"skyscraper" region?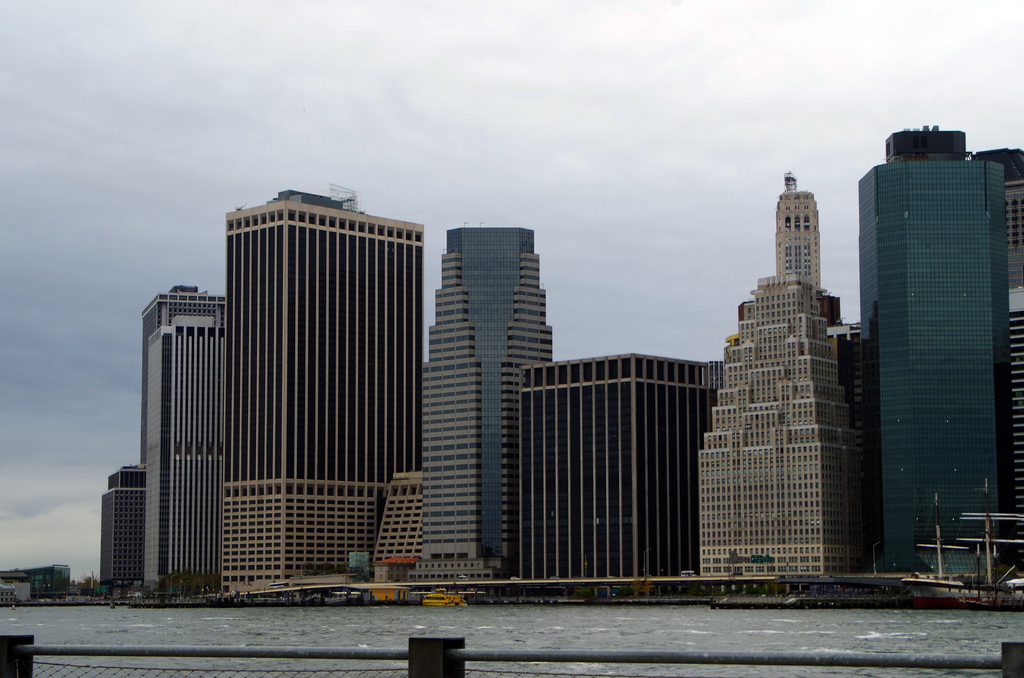
(x1=691, y1=172, x2=866, y2=585)
